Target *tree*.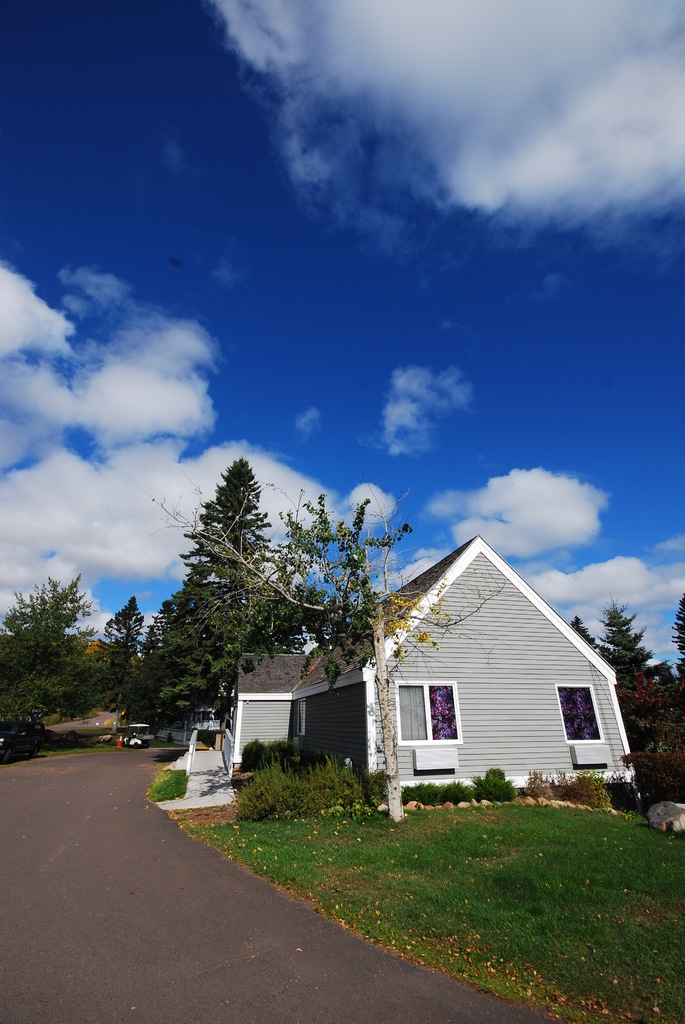
Target region: {"x1": 562, "y1": 610, "x2": 597, "y2": 650}.
